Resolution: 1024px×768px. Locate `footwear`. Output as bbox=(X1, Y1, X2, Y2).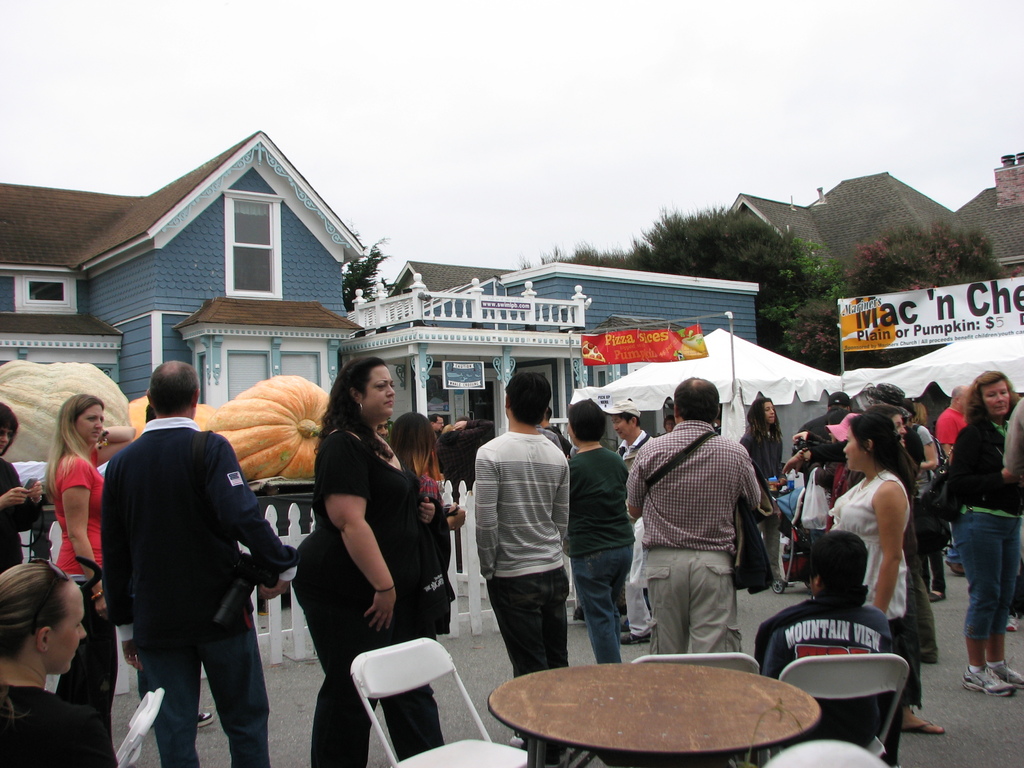
bbox=(964, 664, 1011, 694).
